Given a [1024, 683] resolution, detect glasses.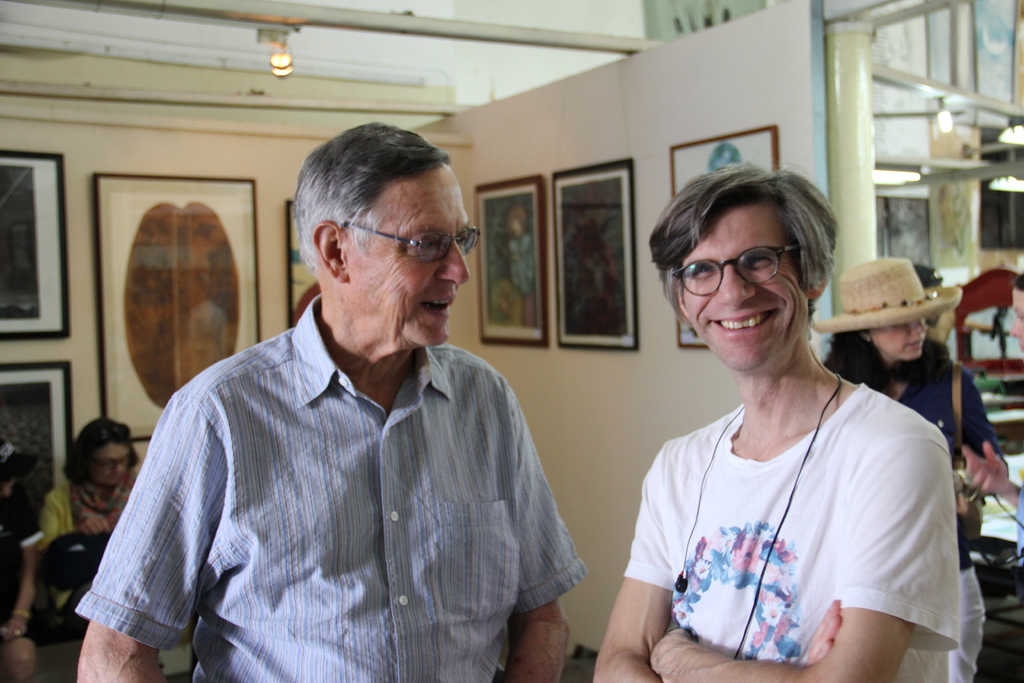
(x1=346, y1=210, x2=482, y2=265).
